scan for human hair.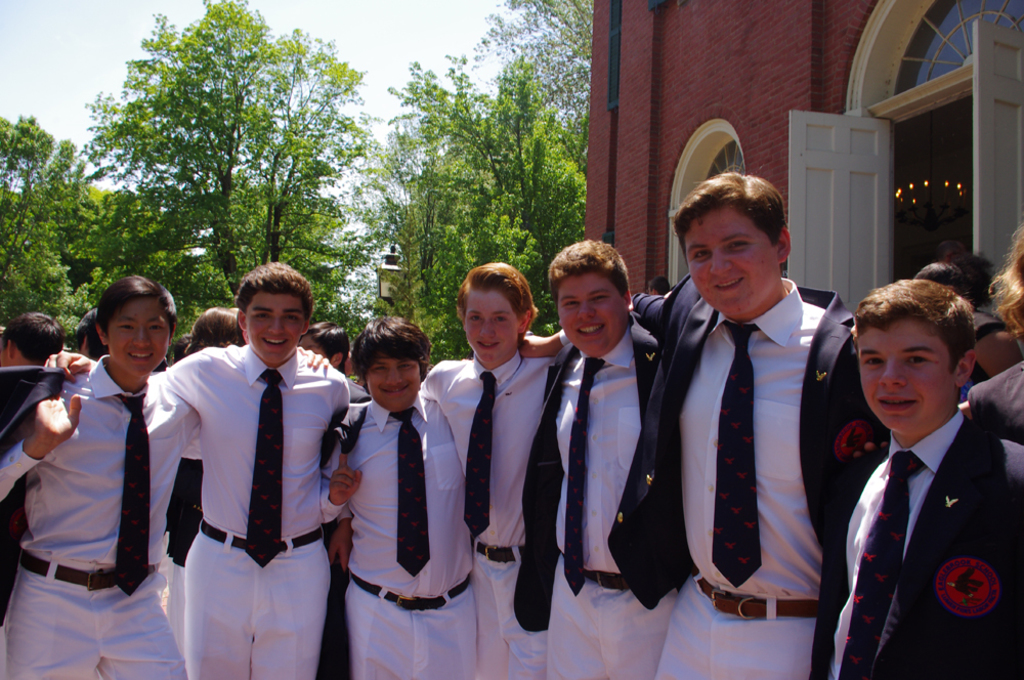
Scan result: 853,279,977,376.
